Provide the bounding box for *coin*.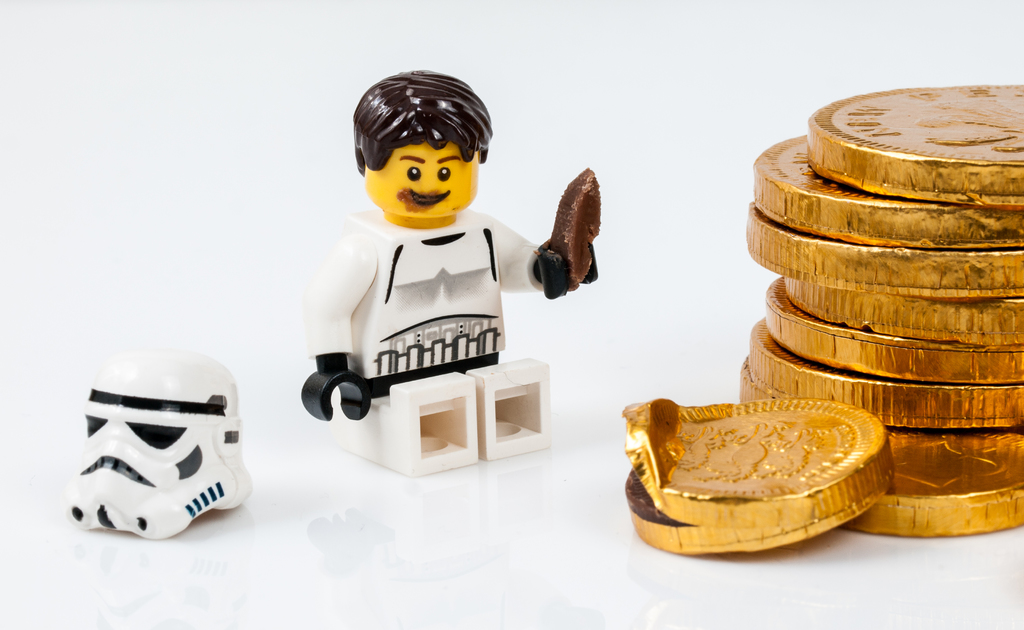
744:245:1023:301.
